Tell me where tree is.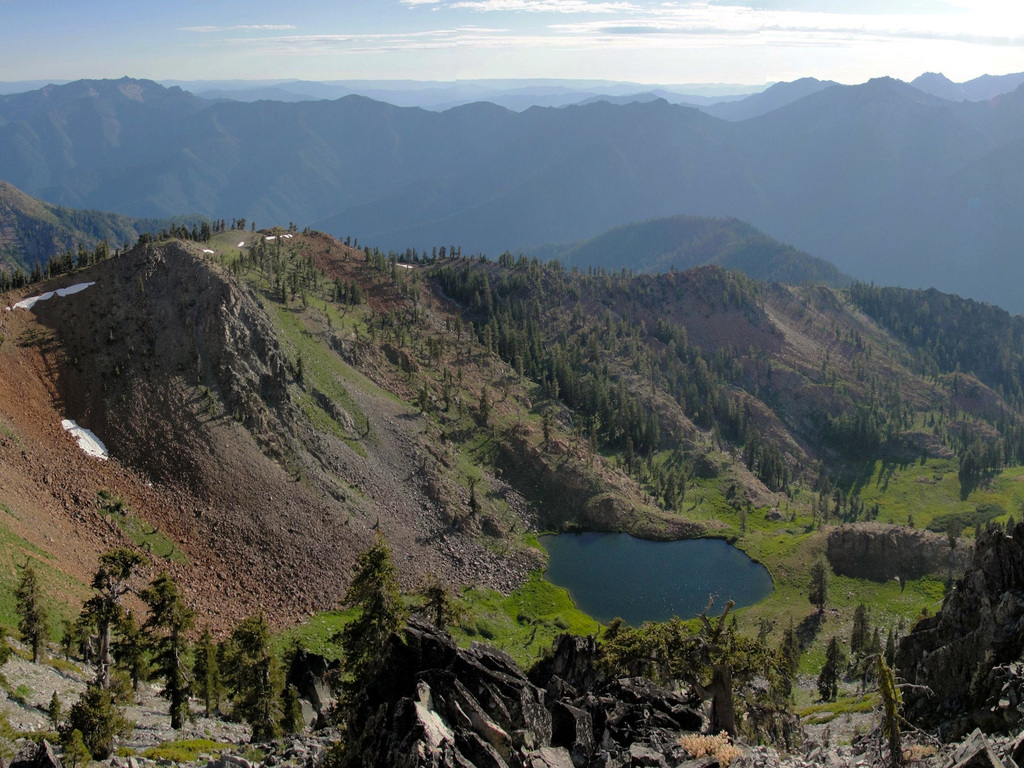
tree is at 14/572/51/665.
